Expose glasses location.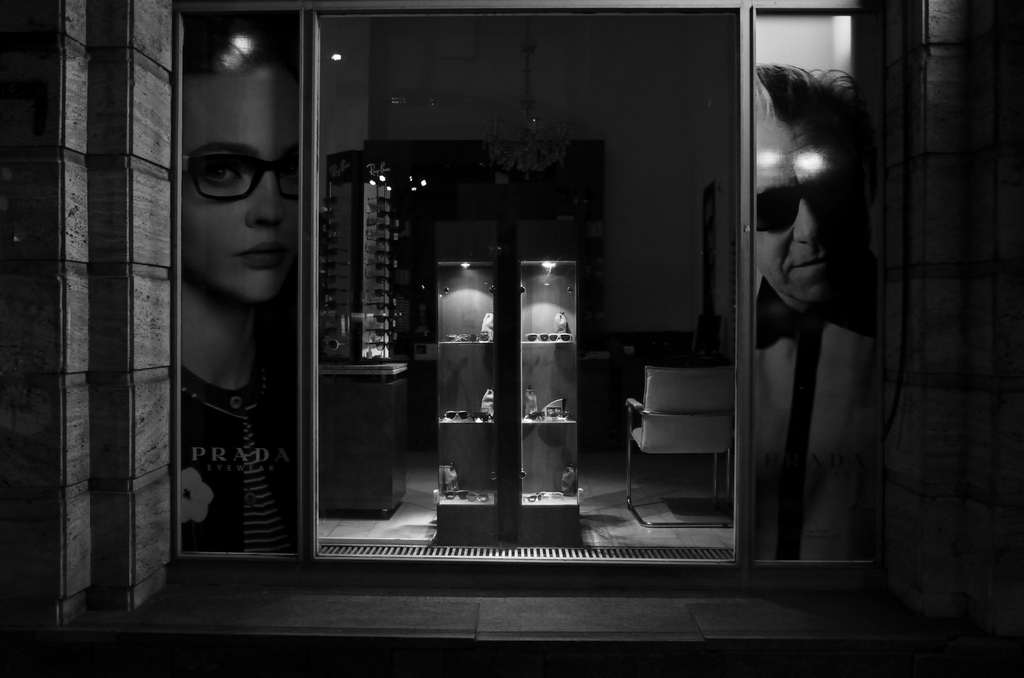
Exposed at box(183, 152, 298, 201).
